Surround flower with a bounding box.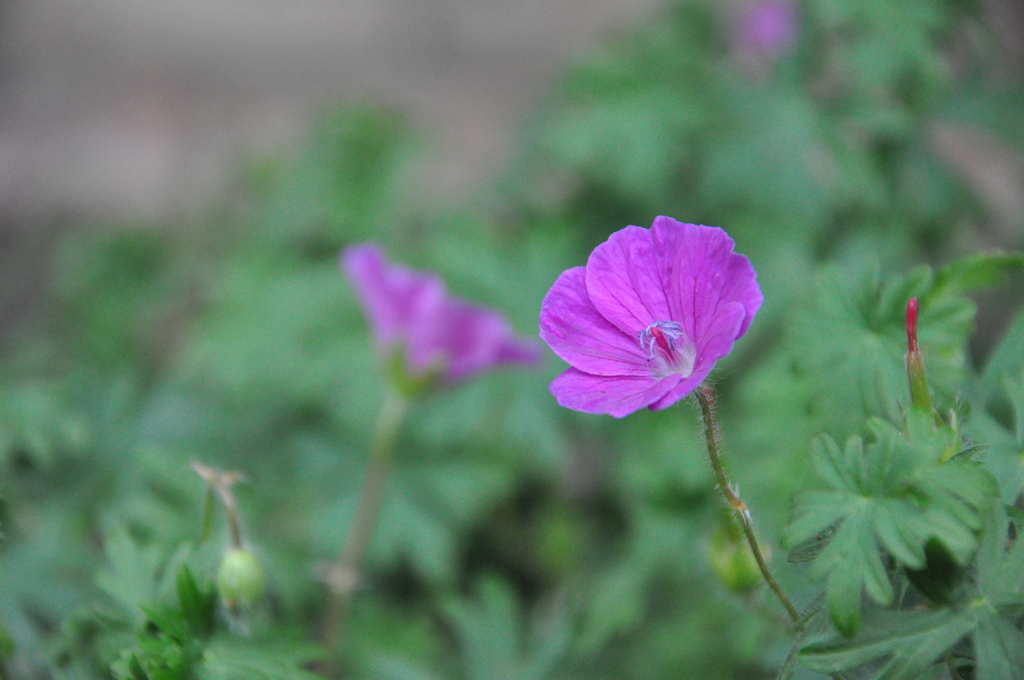
bbox(337, 244, 534, 403).
